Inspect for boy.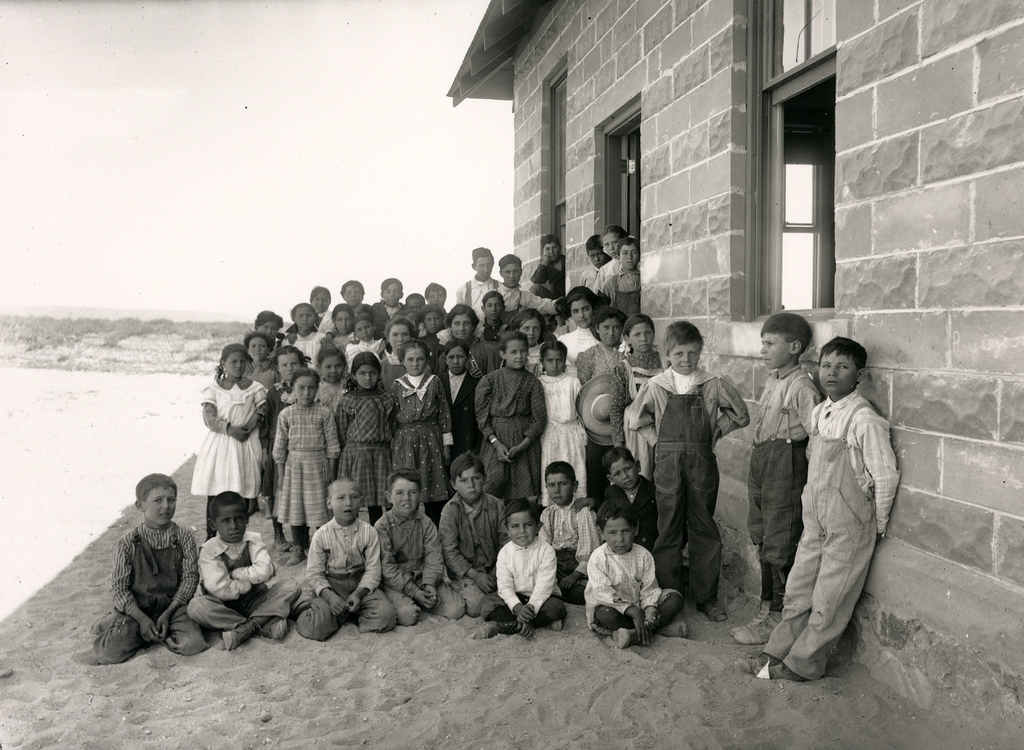
Inspection: pyautogui.locateOnScreen(366, 278, 404, 339).
